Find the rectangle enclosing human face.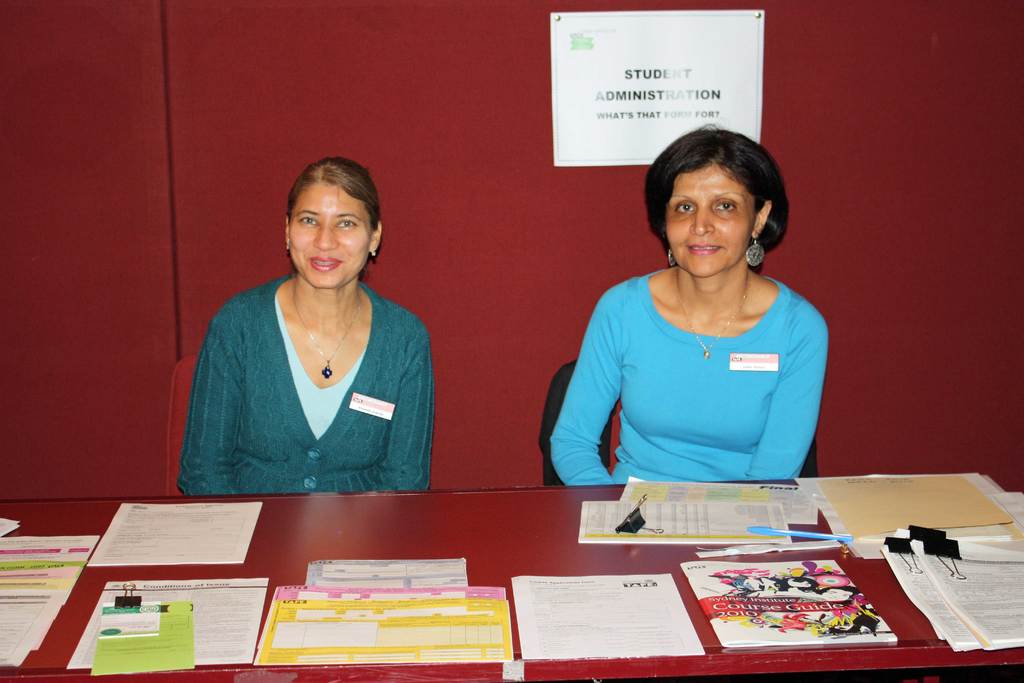
<box>662,165,753,278</box>.
